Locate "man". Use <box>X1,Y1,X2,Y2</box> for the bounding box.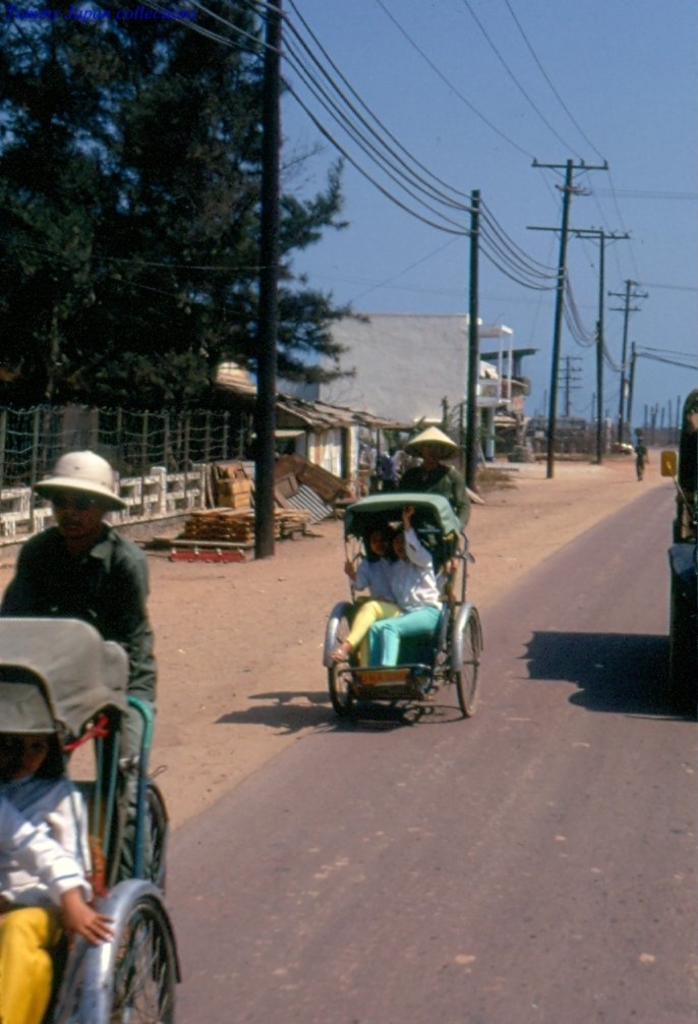
<box>0,445,162,794</box>.
